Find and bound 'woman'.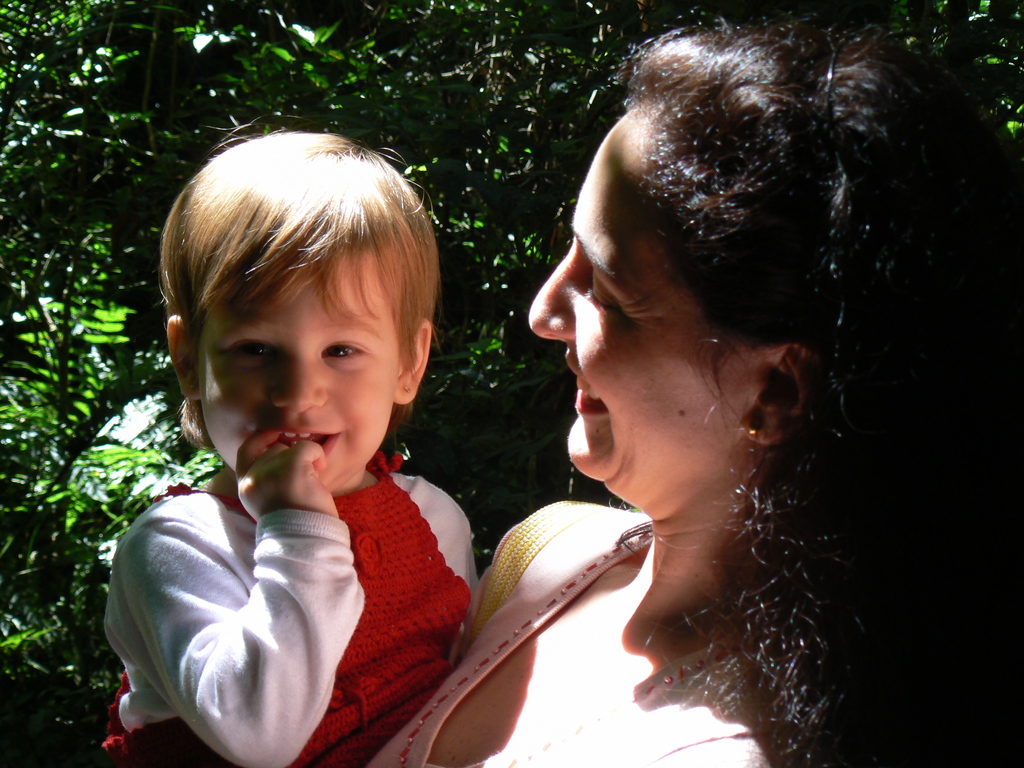
Bound: 460/9/979/767.
